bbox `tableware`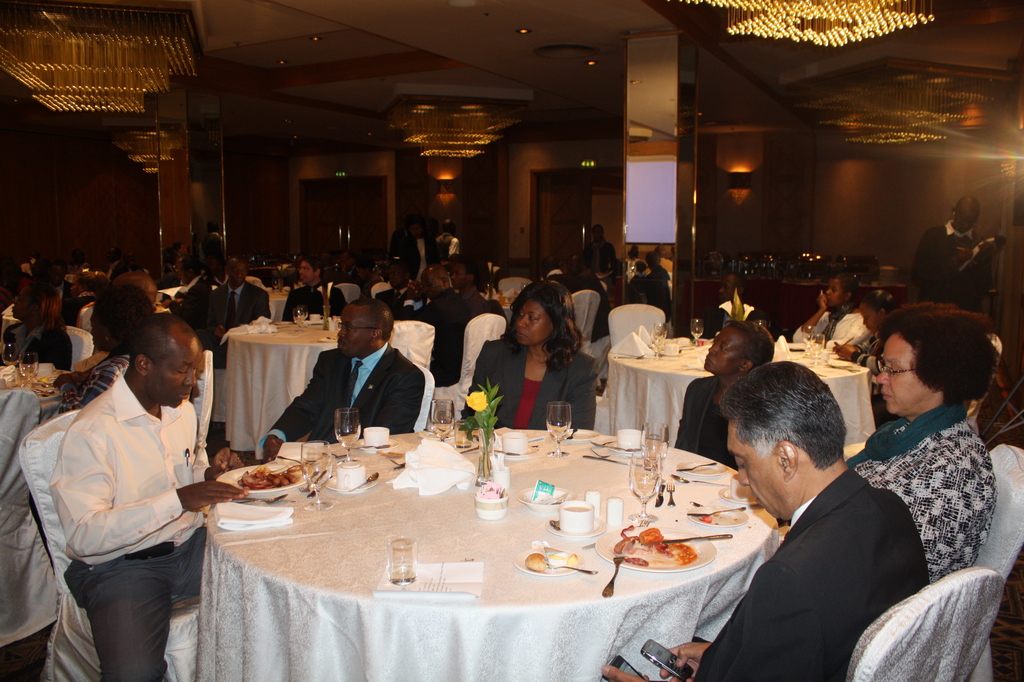
635:418:673:461
